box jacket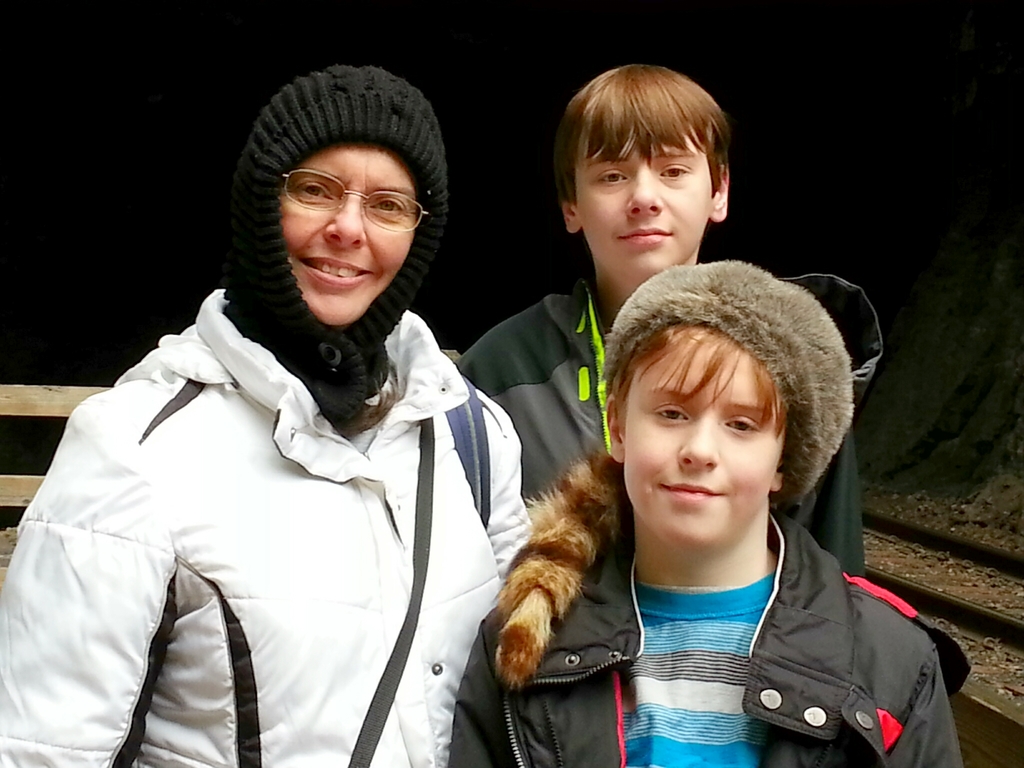
[8, 184, 541, 766]
